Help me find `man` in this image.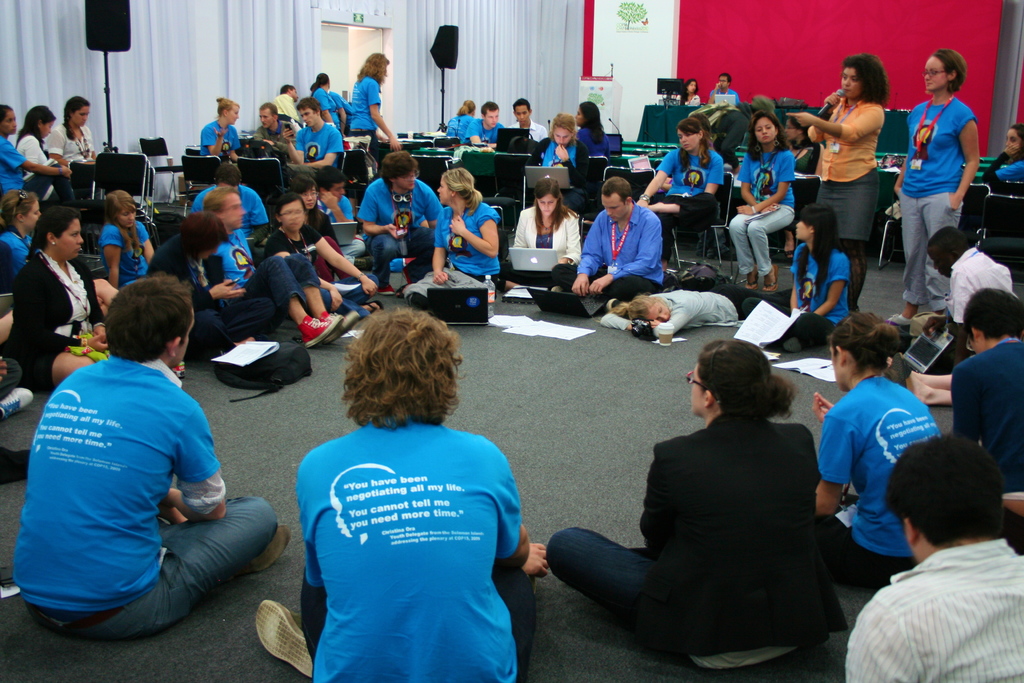
Found it: bbox(708, 69, 740, 106).
